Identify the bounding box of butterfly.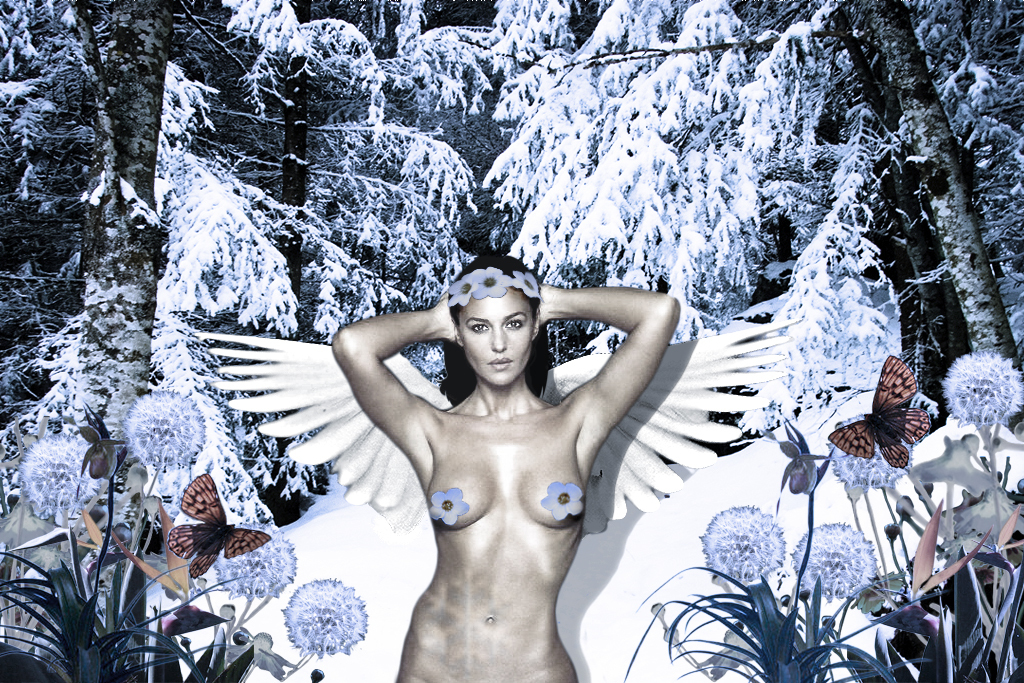
box(839, 362, 940, 490).
